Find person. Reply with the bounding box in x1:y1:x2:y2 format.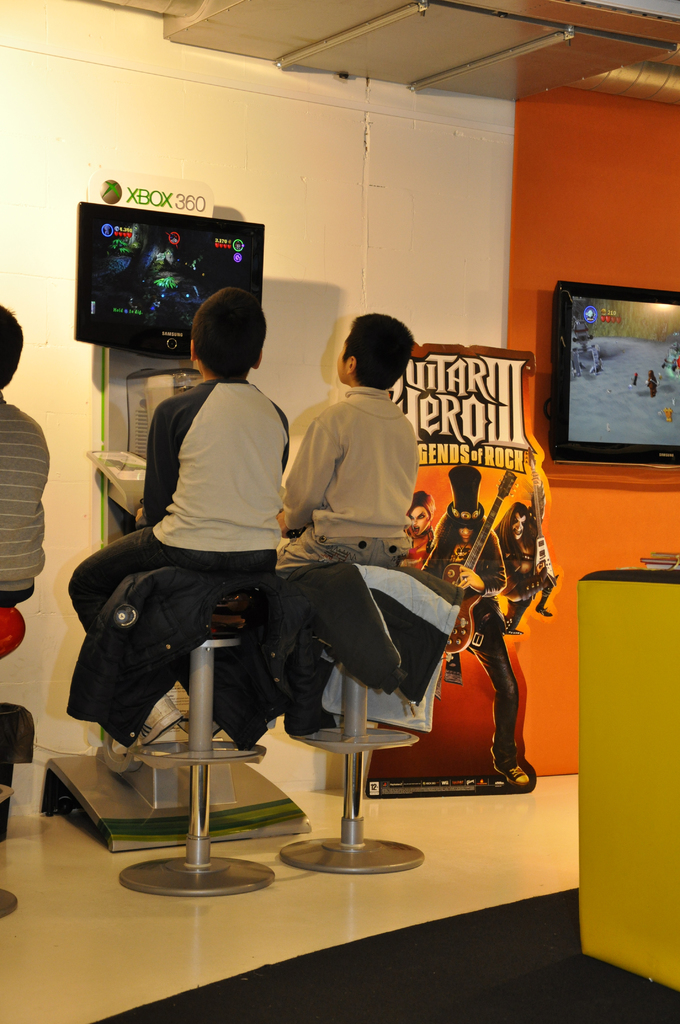
0:300:52:612.
